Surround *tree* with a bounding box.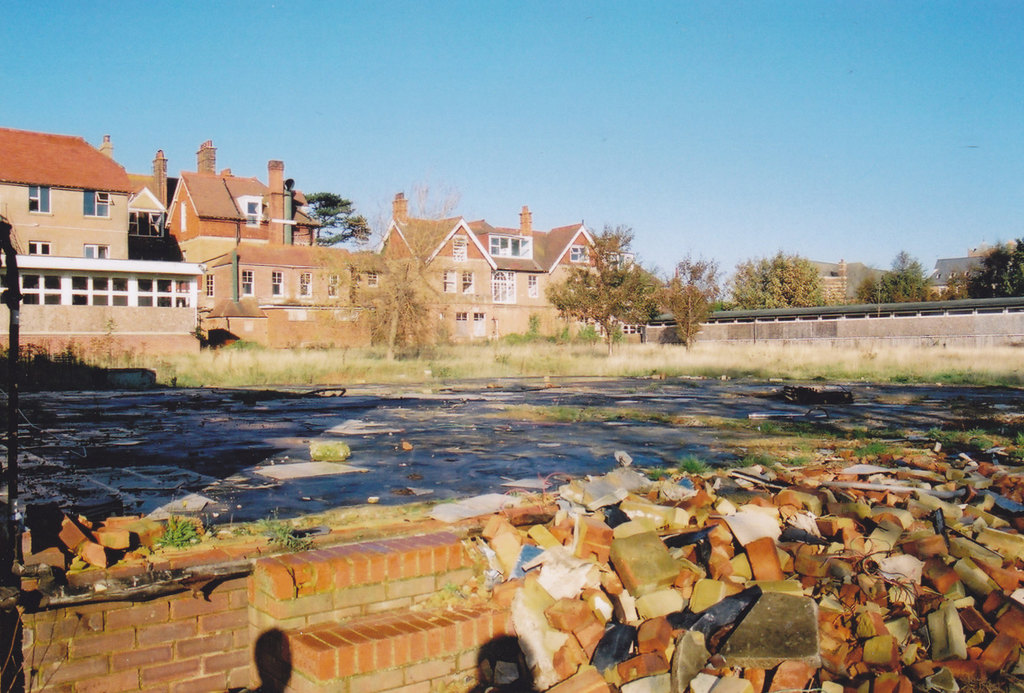
(x1=317, y1=176, x2=487, y2=373).
